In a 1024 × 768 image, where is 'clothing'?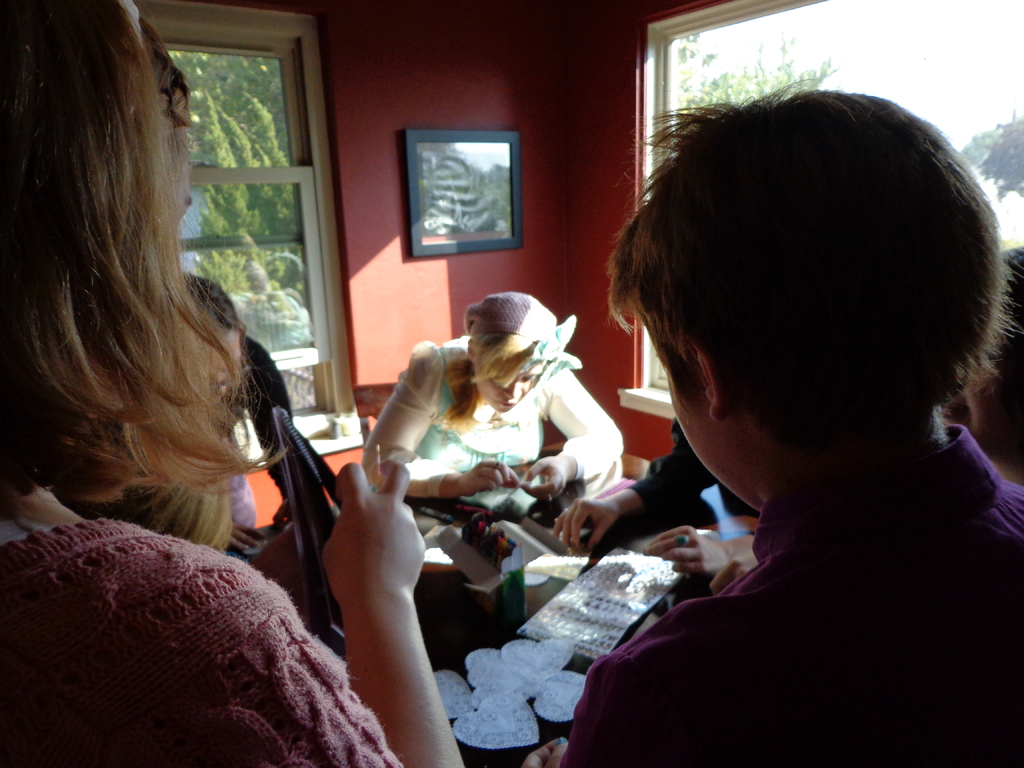
x1=0, y1=487, x2=410, y2=767.
